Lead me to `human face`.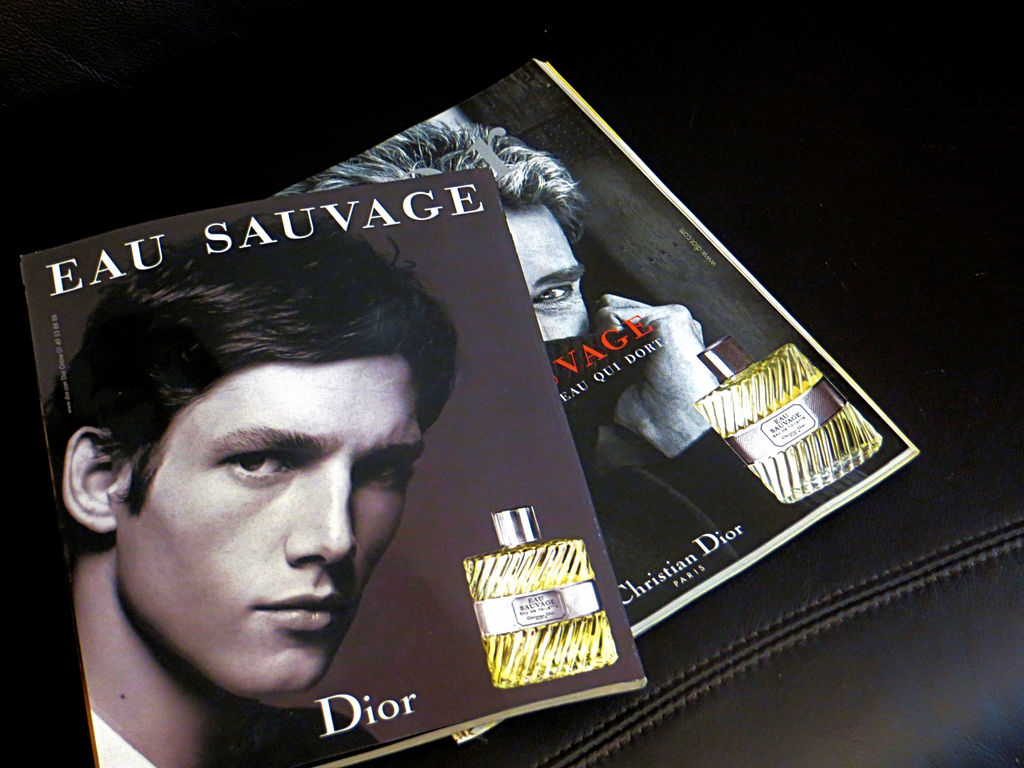
Lead to {"left": 110, "top": 351, "right": 431, "bottom": 696}.
